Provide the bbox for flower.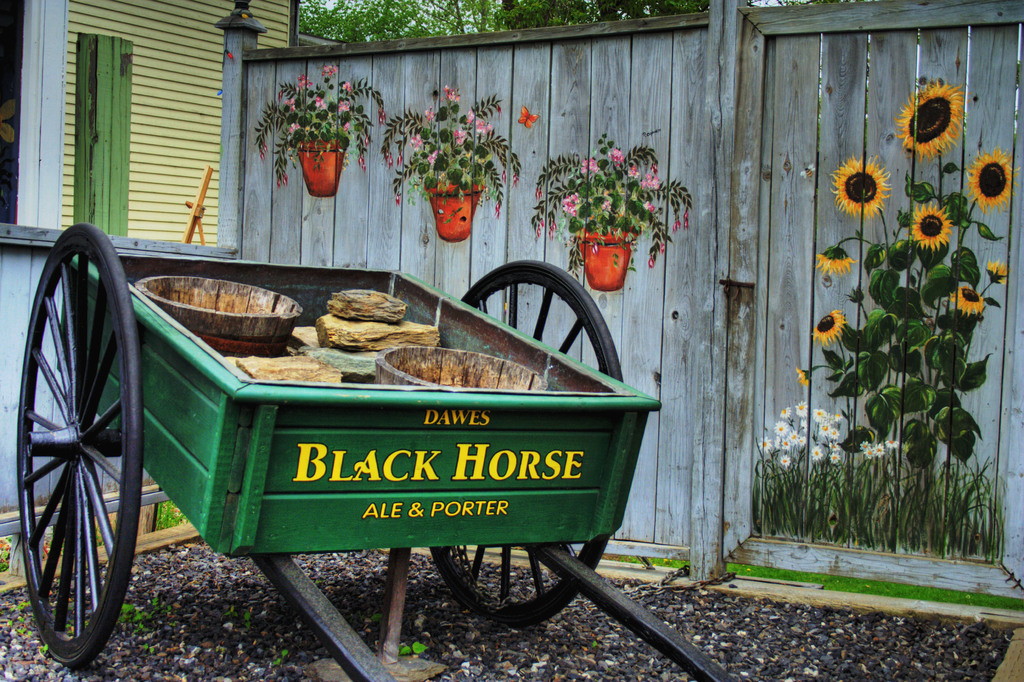
l=281, t=92, r=294, b=113.
